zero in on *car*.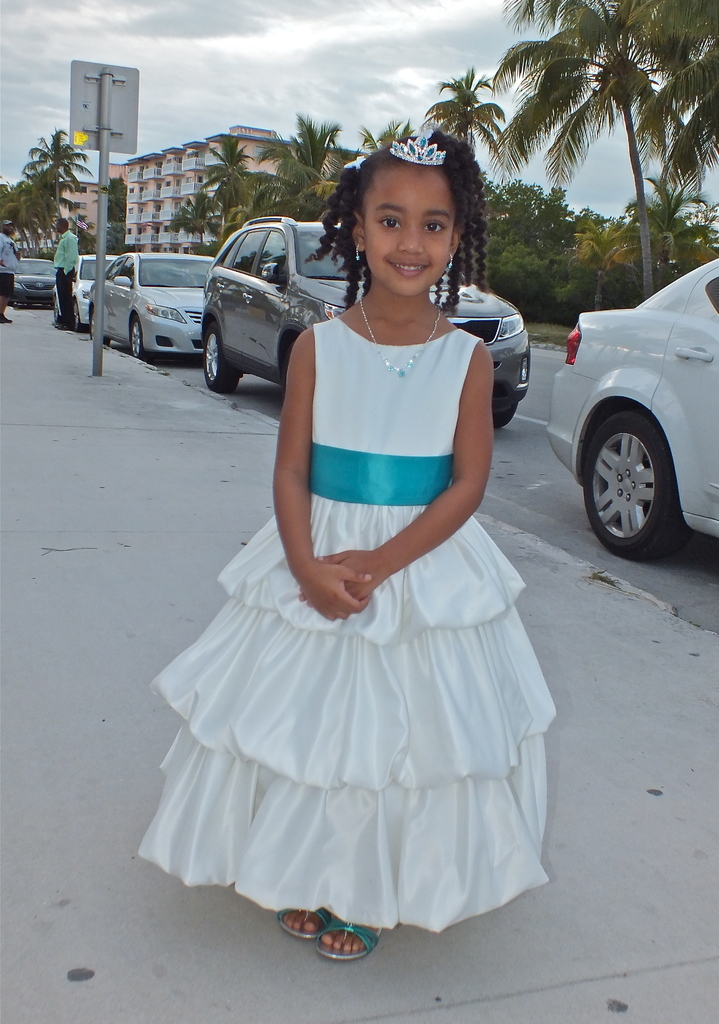
Zeroed in: BBox(51, 253, 117, 319).
